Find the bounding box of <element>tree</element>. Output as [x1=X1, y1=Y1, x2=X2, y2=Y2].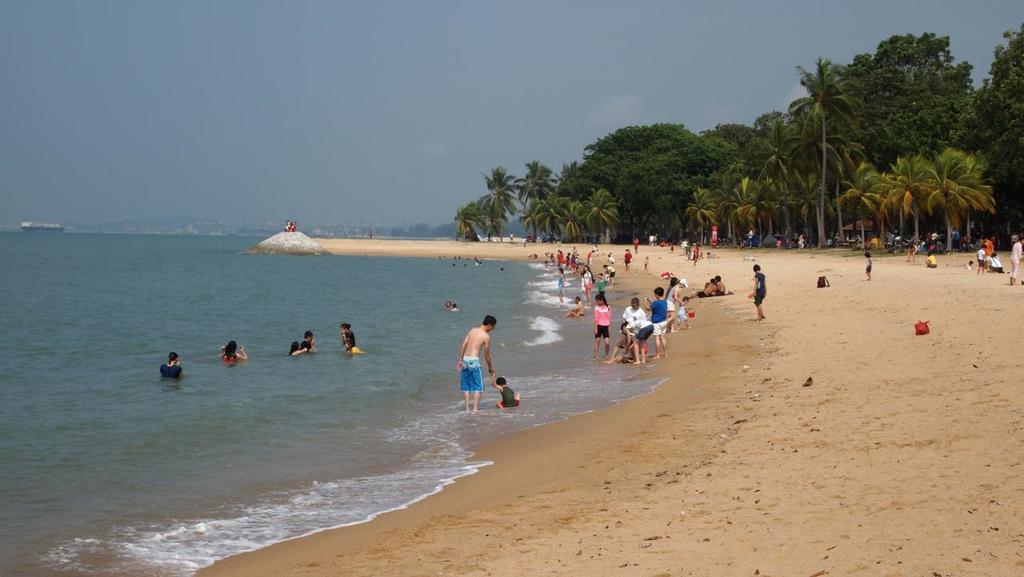
[x1=726, y1=178, x2=761, y2=244].
